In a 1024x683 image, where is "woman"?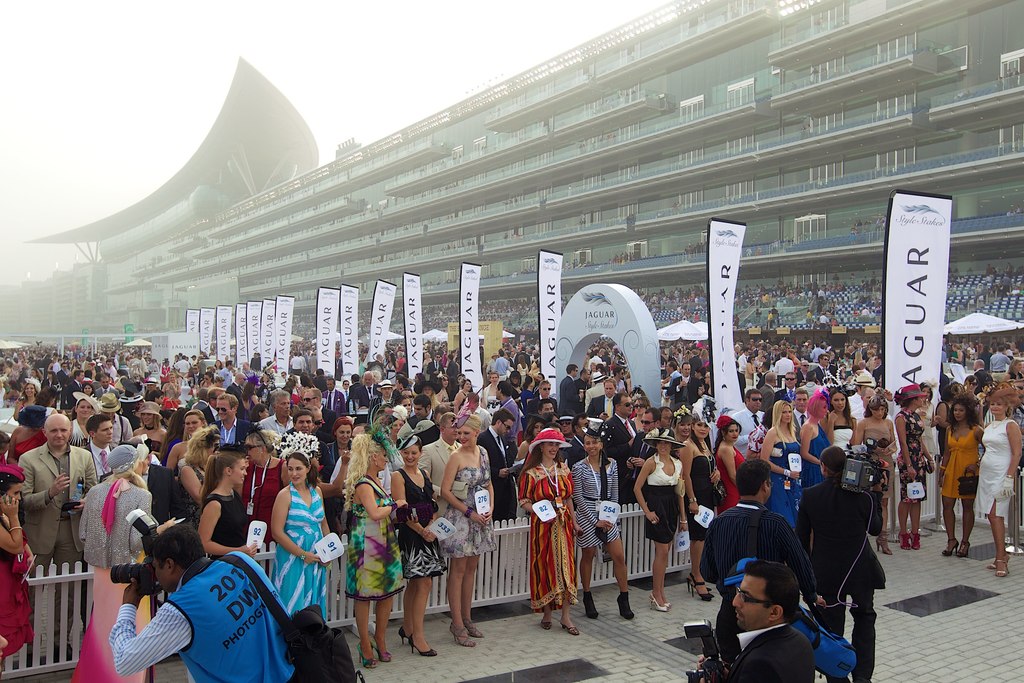
x1=670, y1=404, x2=696, y2=464.
